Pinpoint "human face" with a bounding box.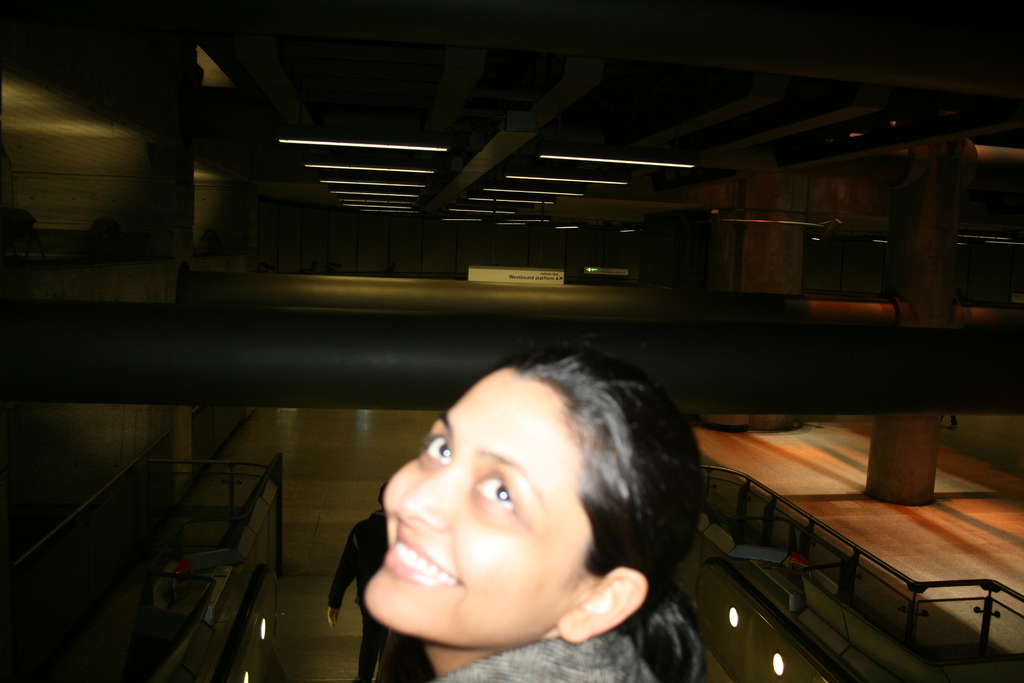
[left=364, top=369, right=580, bottom=636].
